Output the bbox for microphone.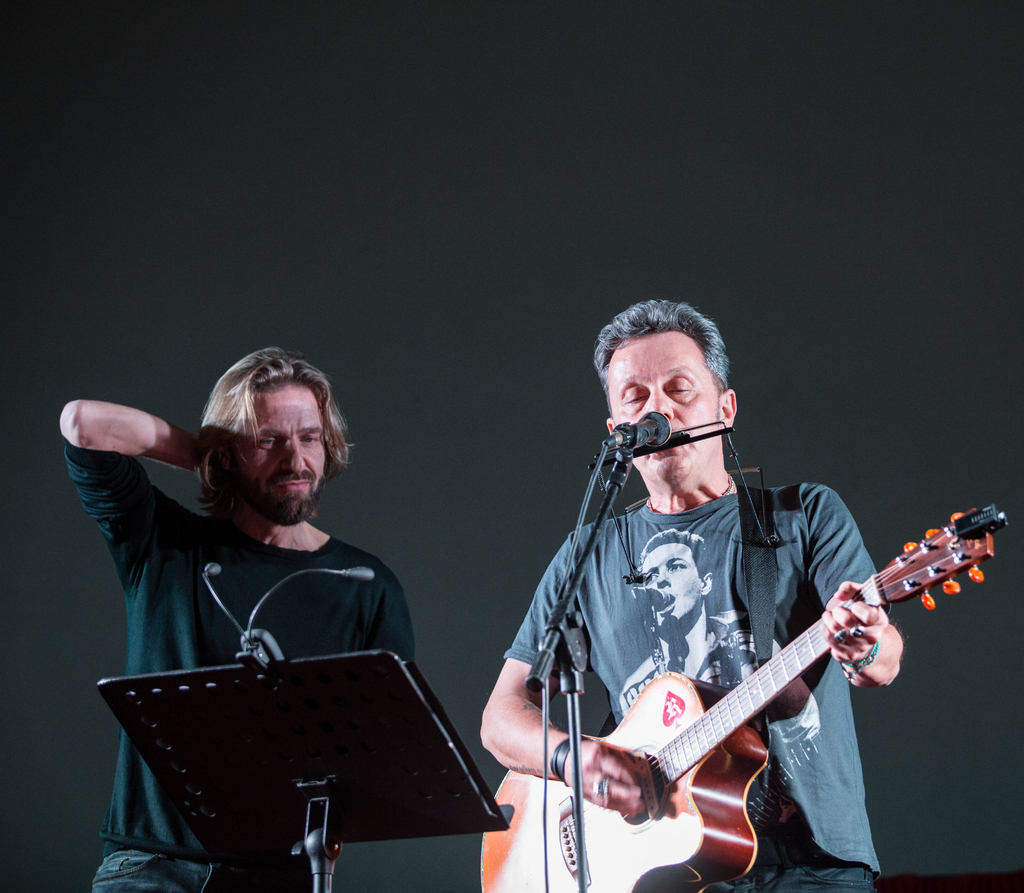
[x1=583, y1=406, x2=675, y2=466].
